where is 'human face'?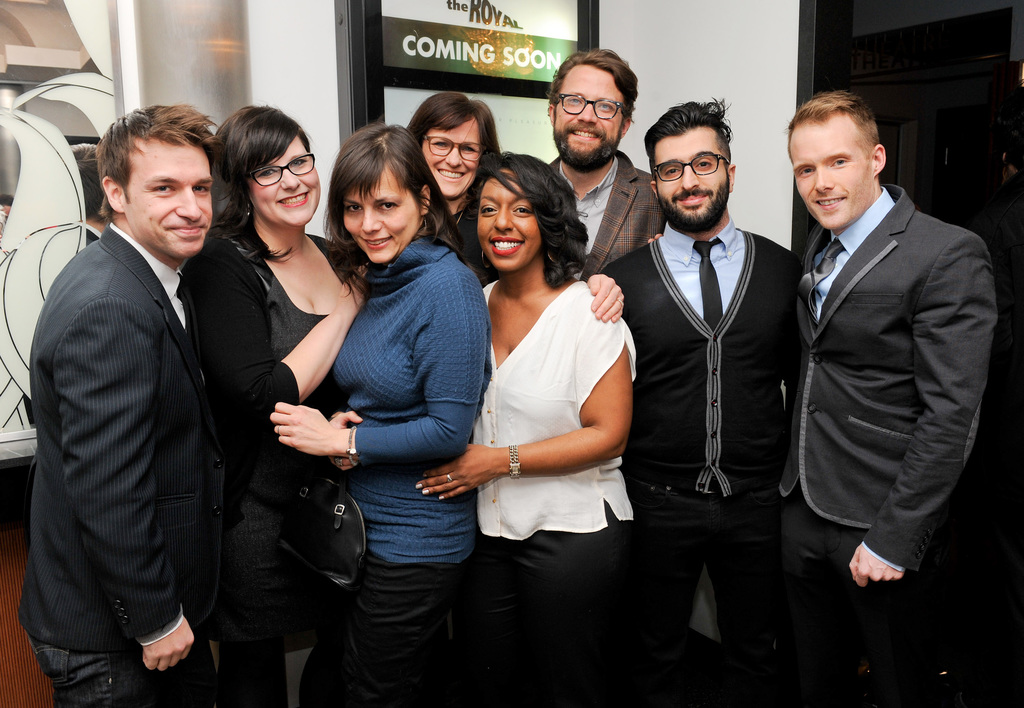
[340, 166, 421, 262].
